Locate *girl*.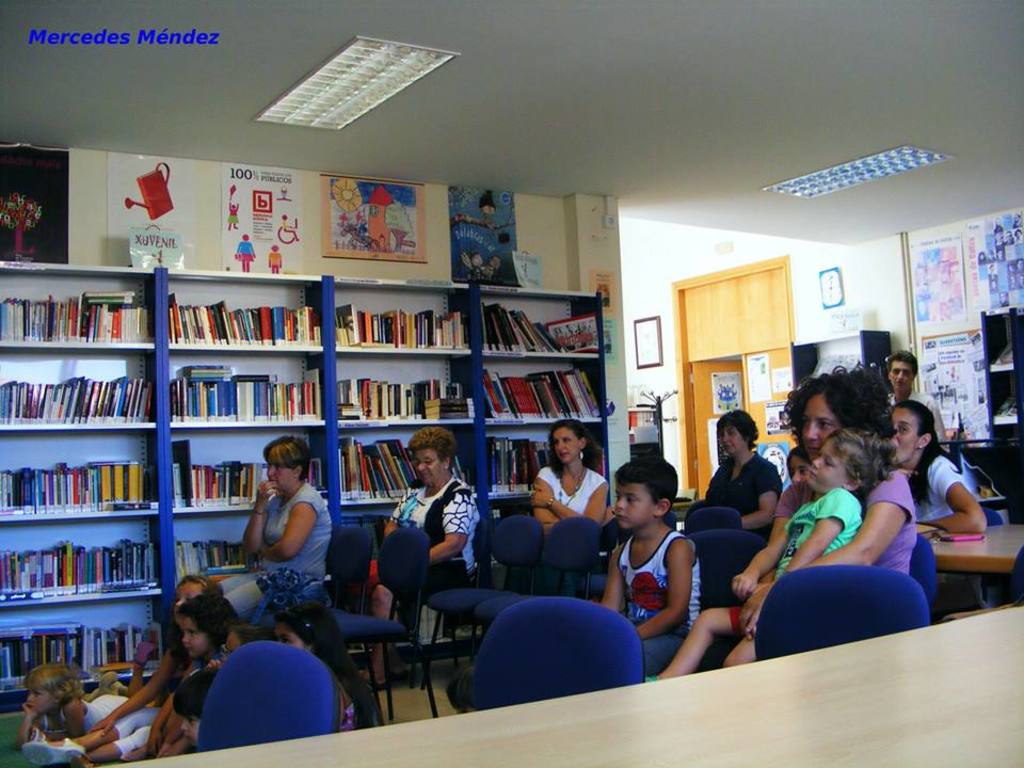
Bounding box: [x1=162, y1=585, x2=245, y2=641].
